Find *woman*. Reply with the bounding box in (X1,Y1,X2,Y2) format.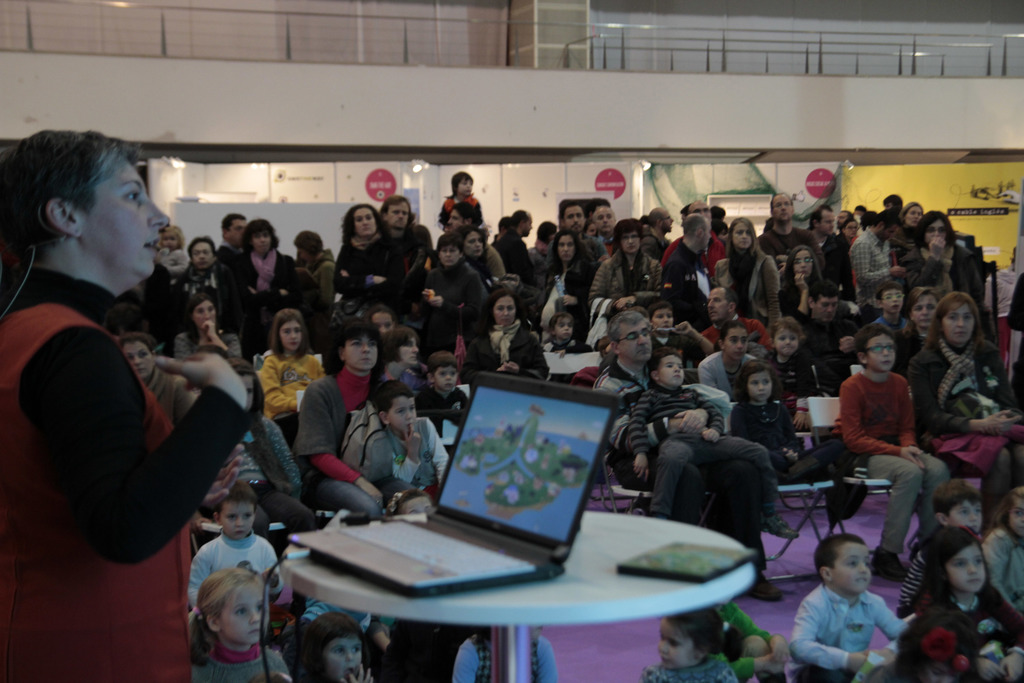
(907,290,1023,536).
